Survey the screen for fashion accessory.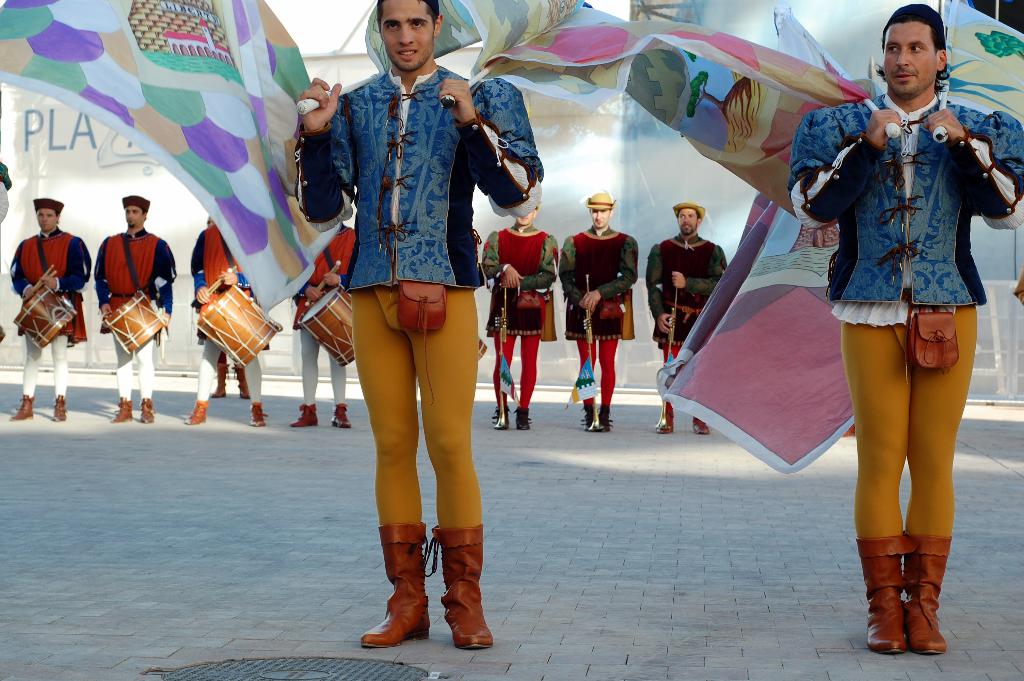
Survey found: left=538, top=202, right=542, bottom=207.
